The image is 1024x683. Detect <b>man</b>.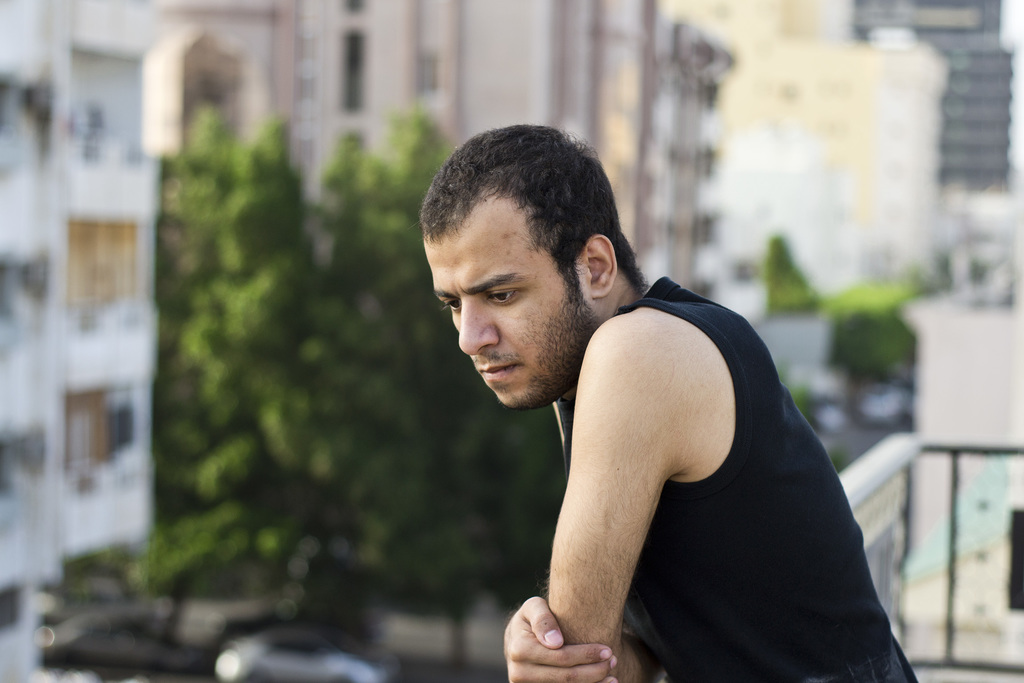
Detection: 351/121/890/679.
